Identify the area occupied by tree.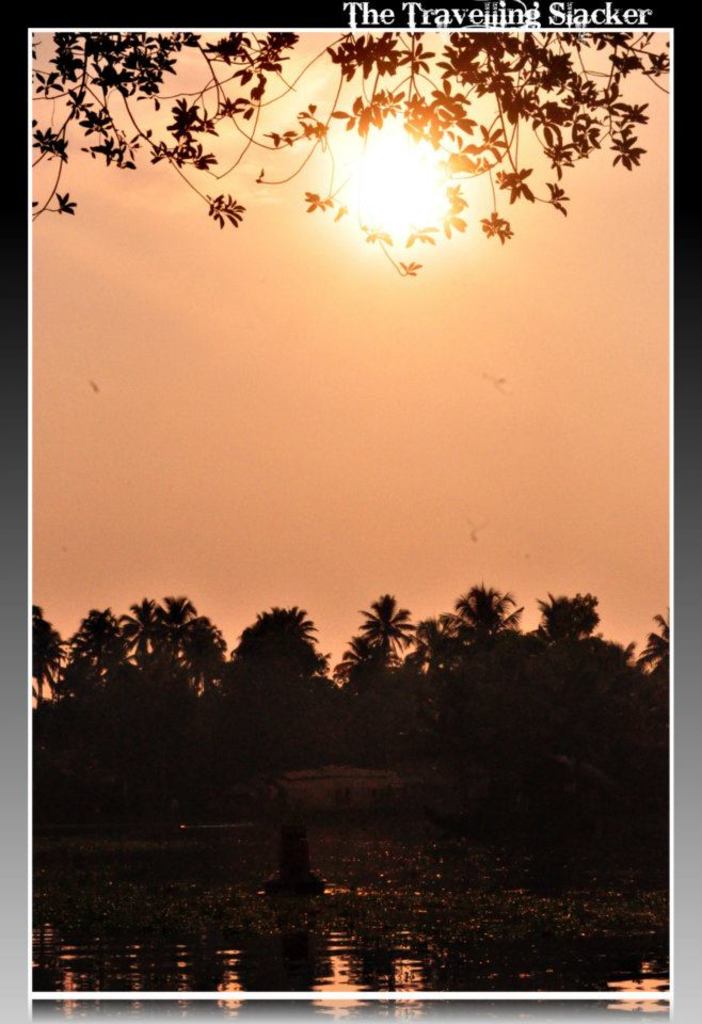
Area: bbox=[440, 579, 525, 692].
